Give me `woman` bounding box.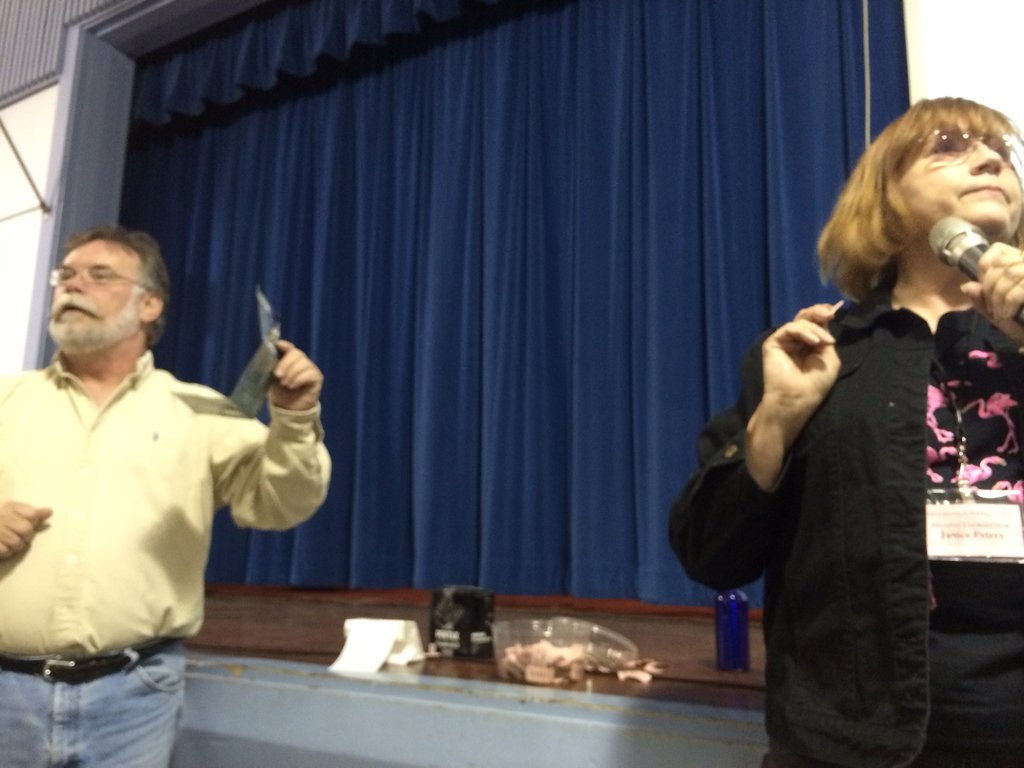
[685, 85, 1005, 767].
